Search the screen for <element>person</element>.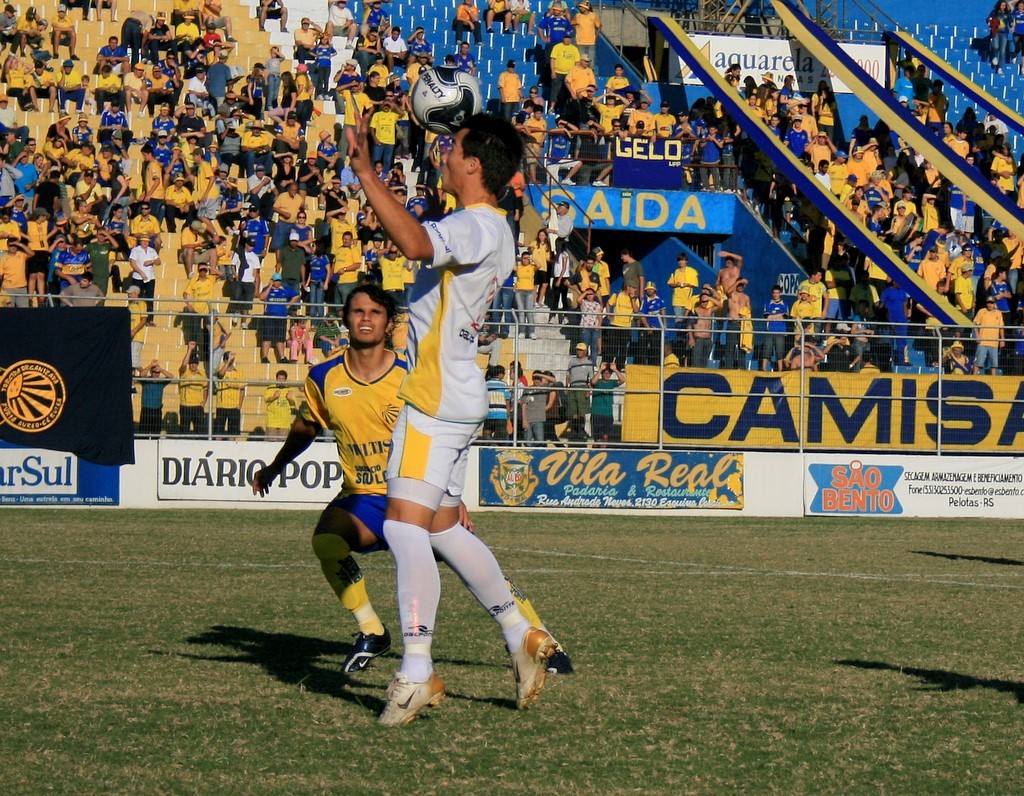
Found at (564, 51, 600, 119).
